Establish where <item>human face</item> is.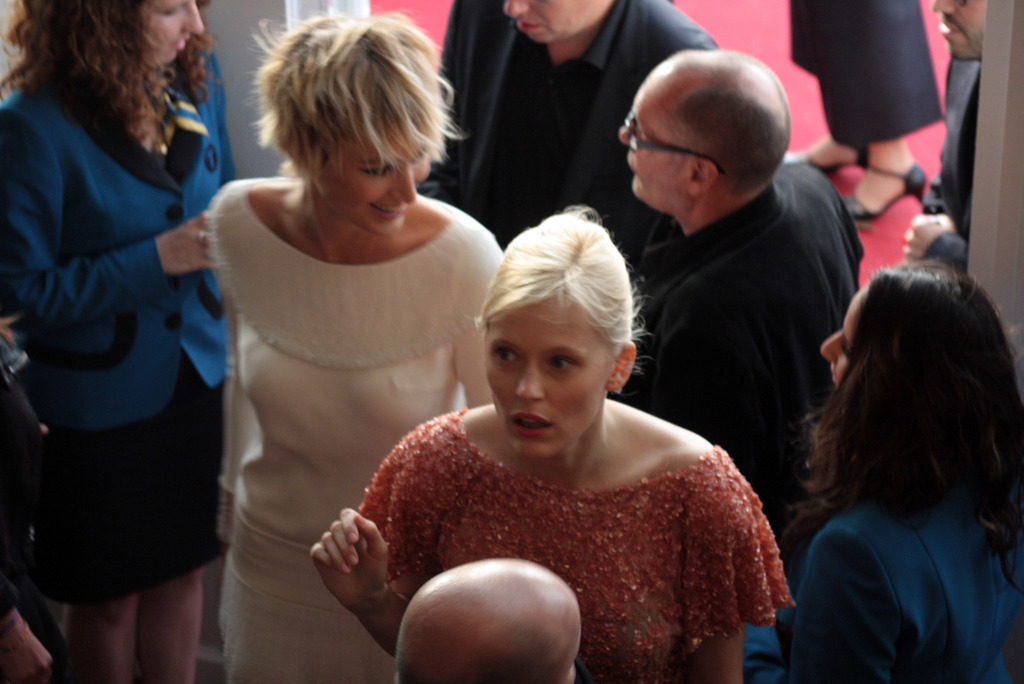
Established at [left=608, top=72, right=687, bottom=207].
